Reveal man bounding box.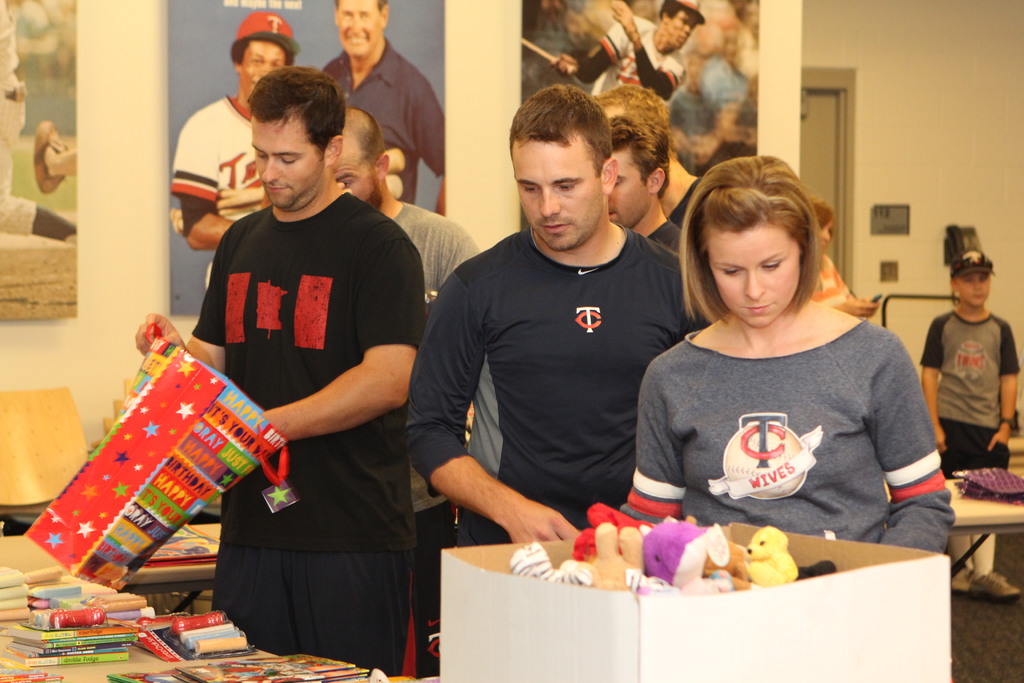
Revealed: BBox(319, 0, 443, 218).
